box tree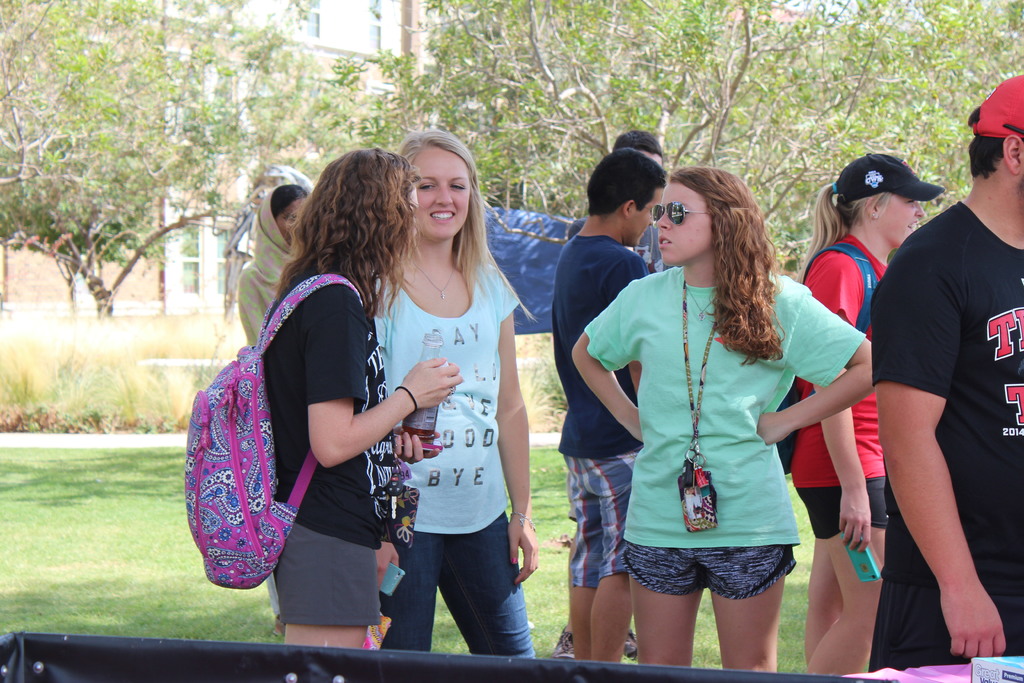
(785, 0, 1023, 266)
